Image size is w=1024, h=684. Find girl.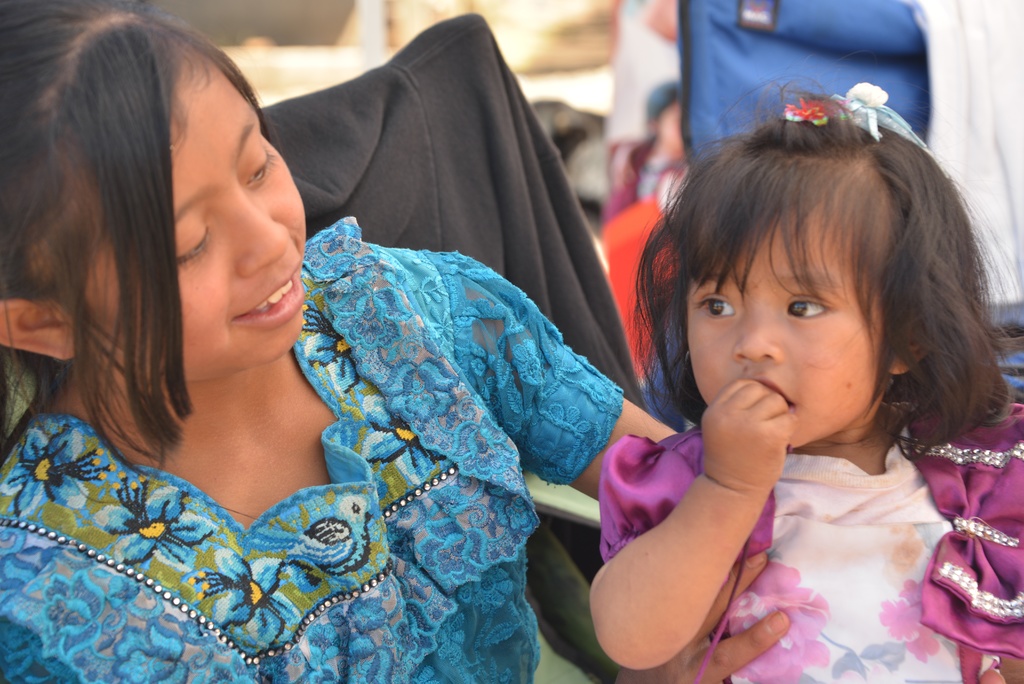
locate(588, 74, 1023, 683).
